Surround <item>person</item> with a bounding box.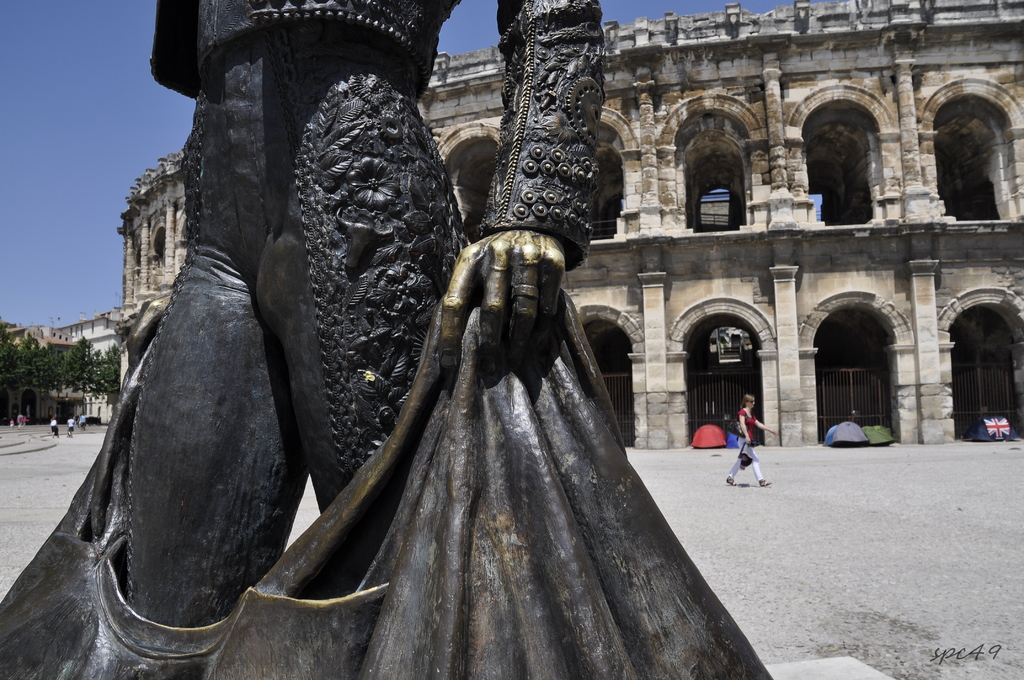
{"left": 722, "top": 385, "right": 772, "bottom": 493}.
